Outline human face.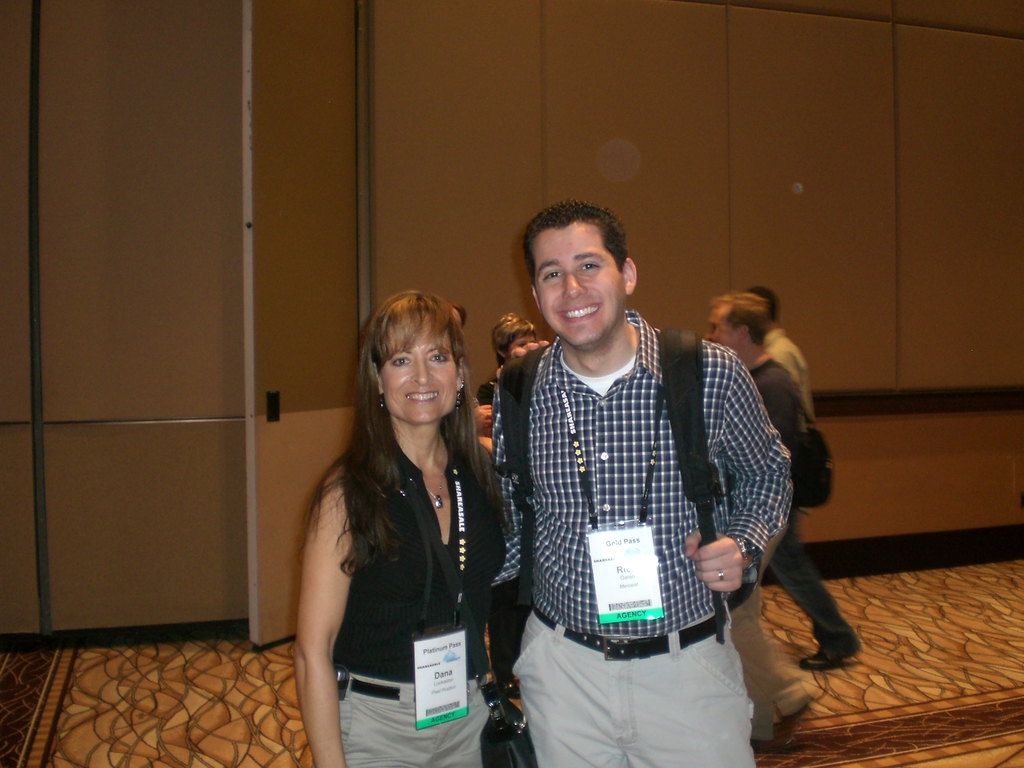
Outline: bbox=[703, 307, 737, 340].
